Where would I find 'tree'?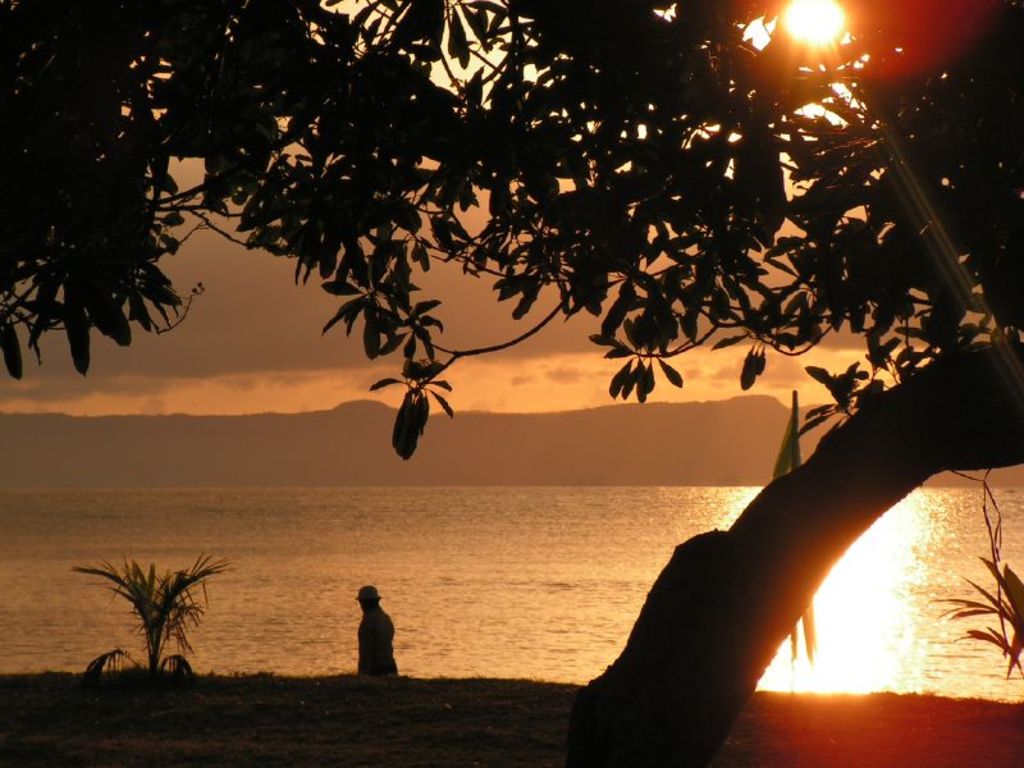
At x1=0 y1=0 x2=1023 y2=767.
